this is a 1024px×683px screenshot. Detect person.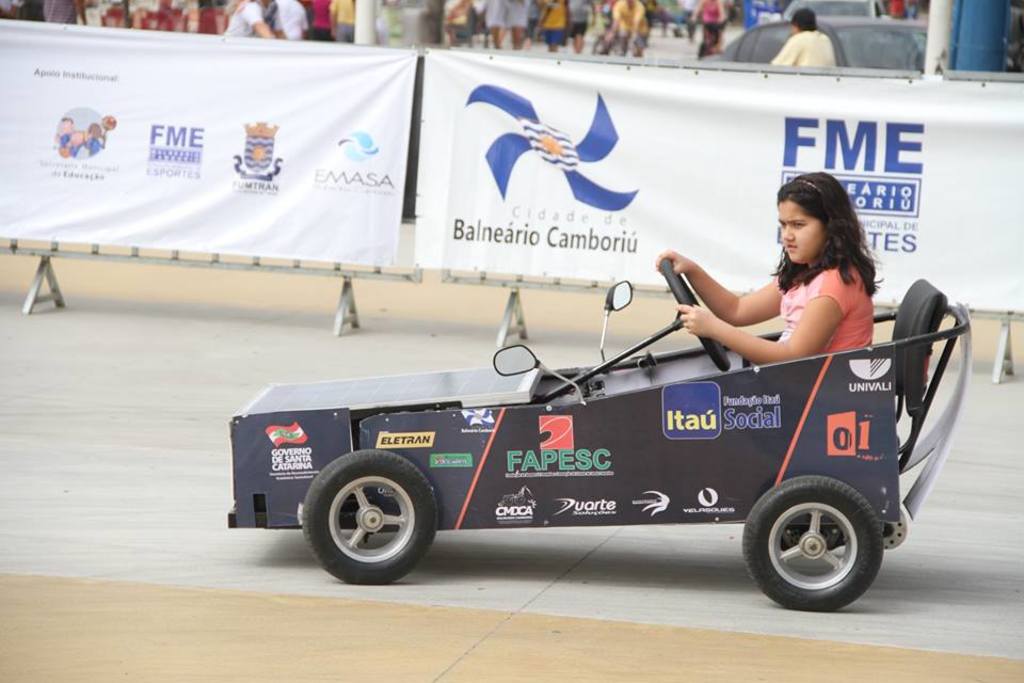
x1=770, y1=5, x2=838, y2=66.
